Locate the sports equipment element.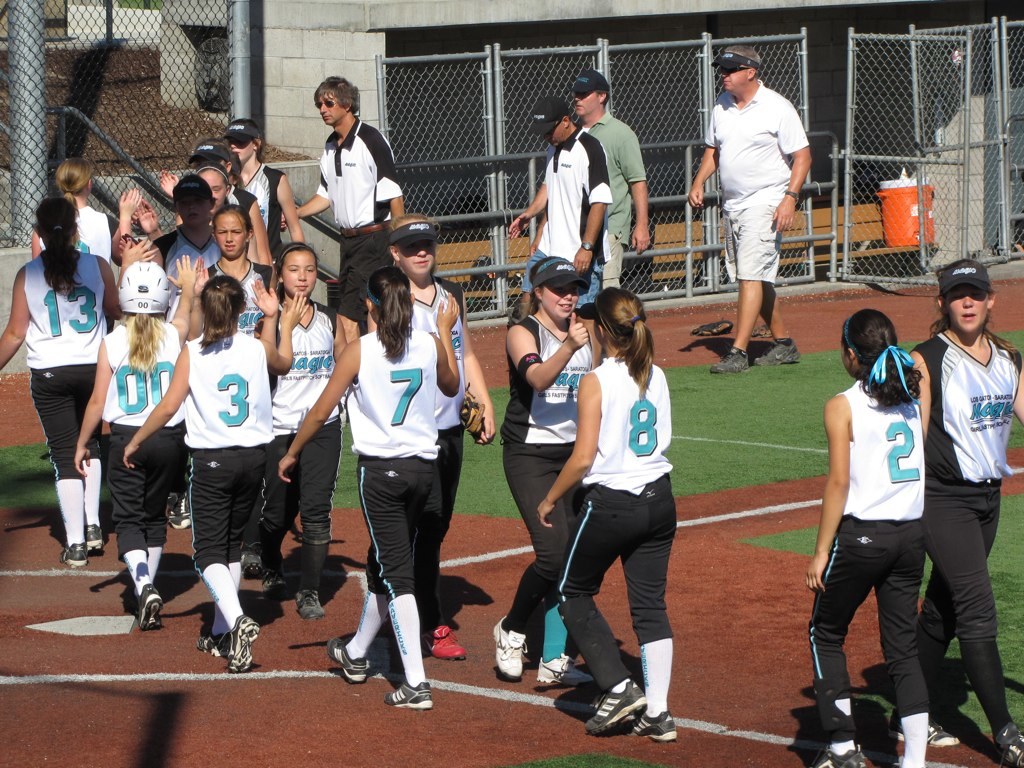
Element bbox: [left=994, top=718, right=1023, bottom=767].
